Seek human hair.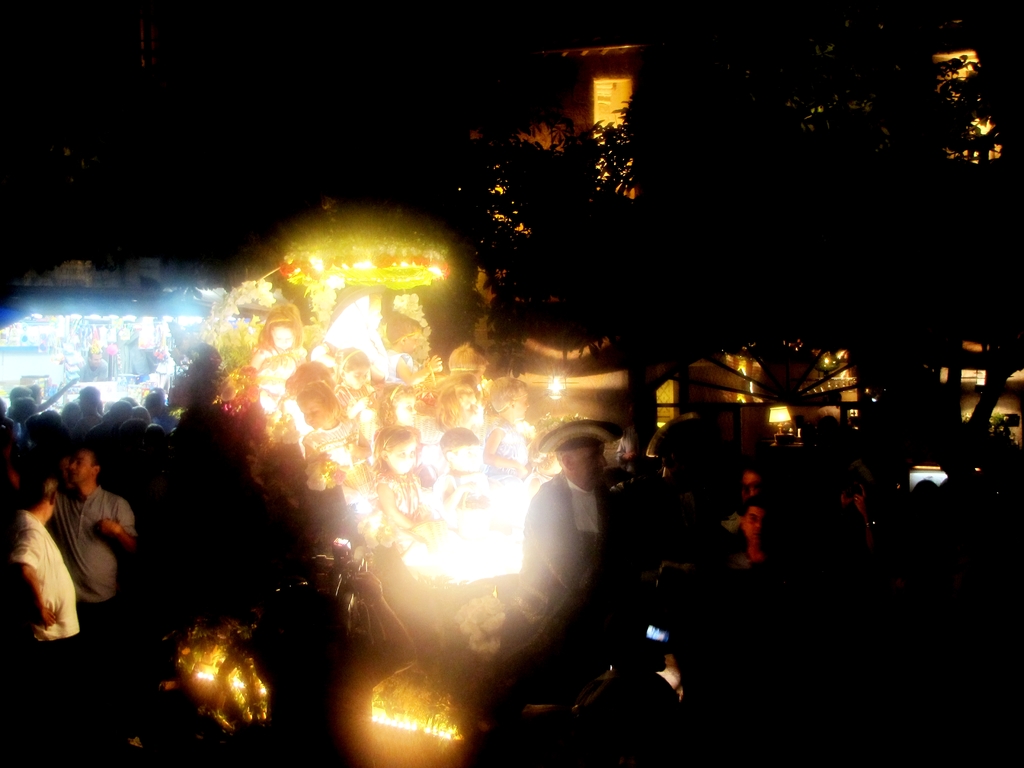
detection(739, 497, 771, 518).
